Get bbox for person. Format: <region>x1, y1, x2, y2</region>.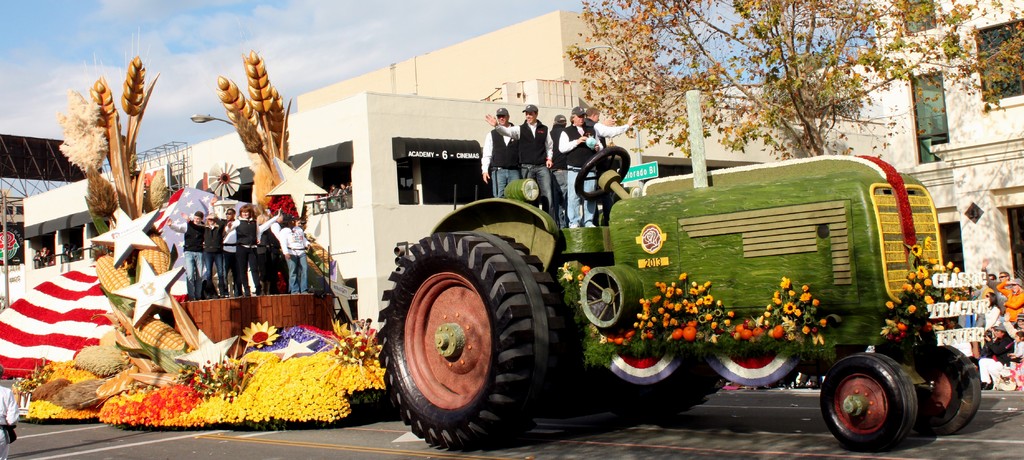
<region>490, 100, 556, 214</region>.
